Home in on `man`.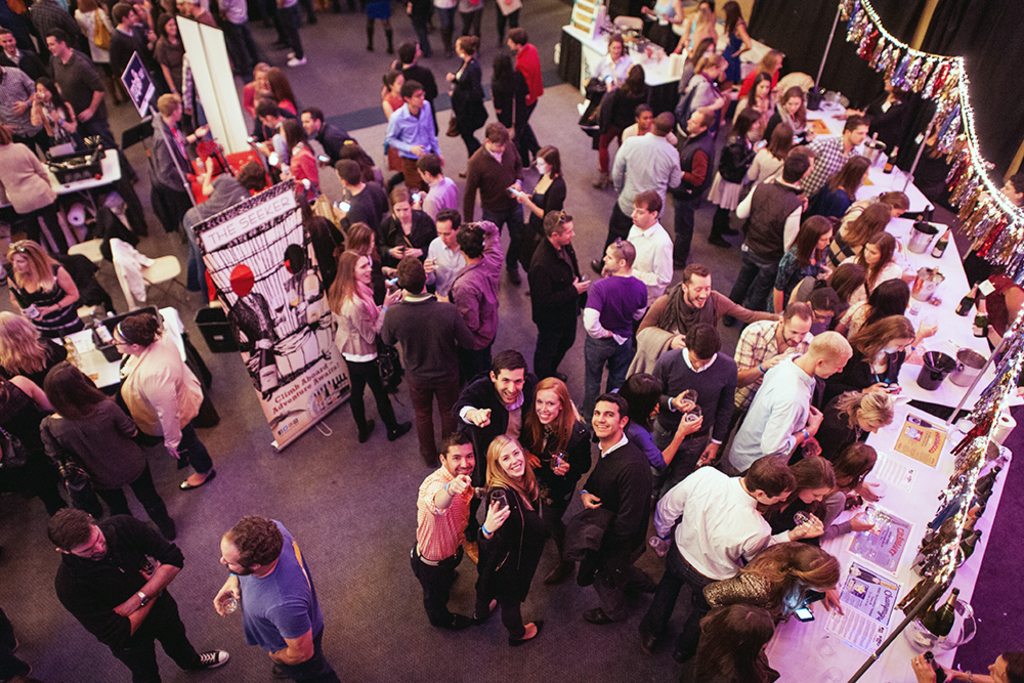
Homed in at pyautogui.locateOnScreen(583, 237, 653, 418).
